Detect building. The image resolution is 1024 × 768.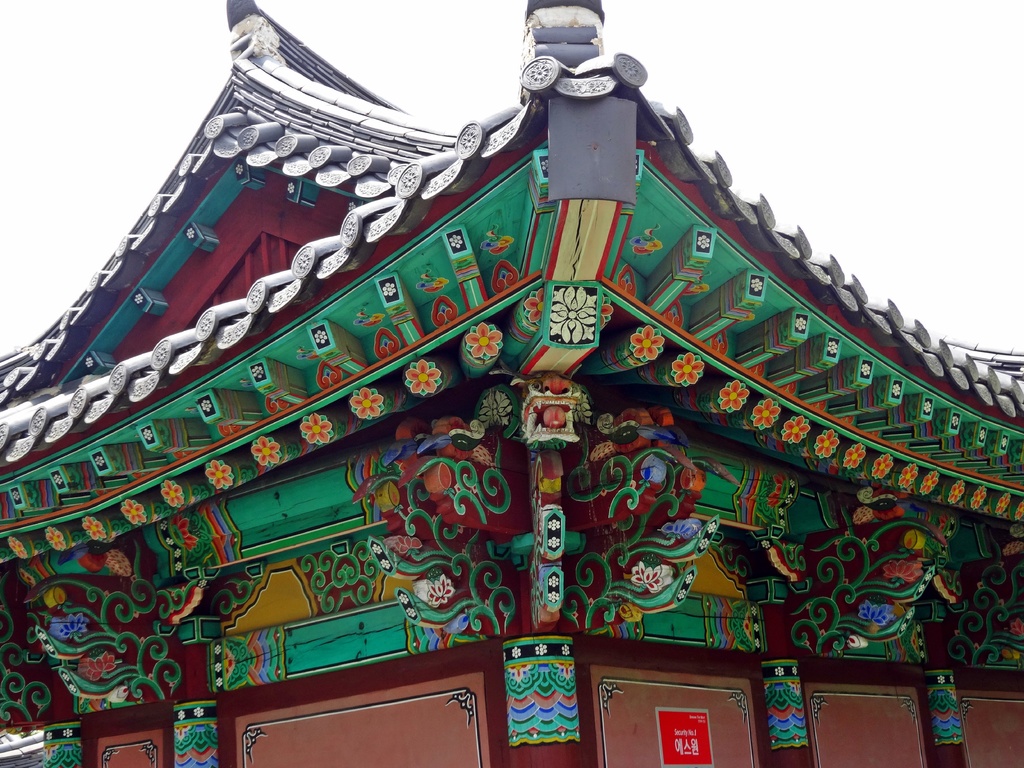
pyautogui.locateOnScreen(0, 0, 1023, 767).
